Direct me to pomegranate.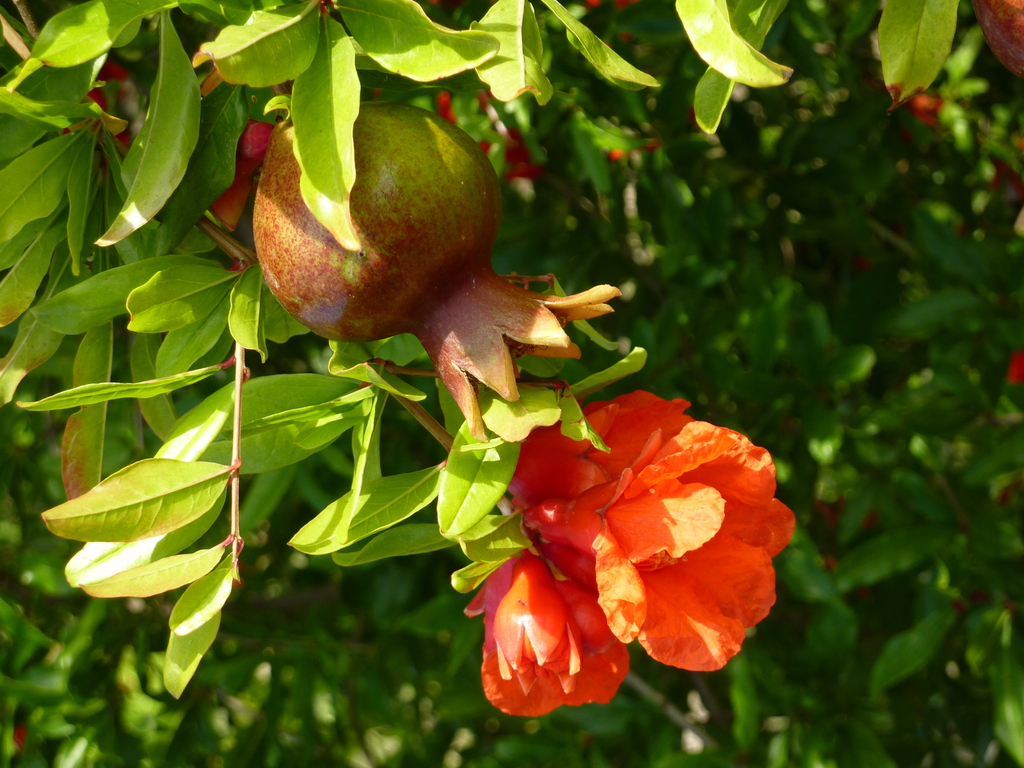
Direction: 252,97,626,445.
